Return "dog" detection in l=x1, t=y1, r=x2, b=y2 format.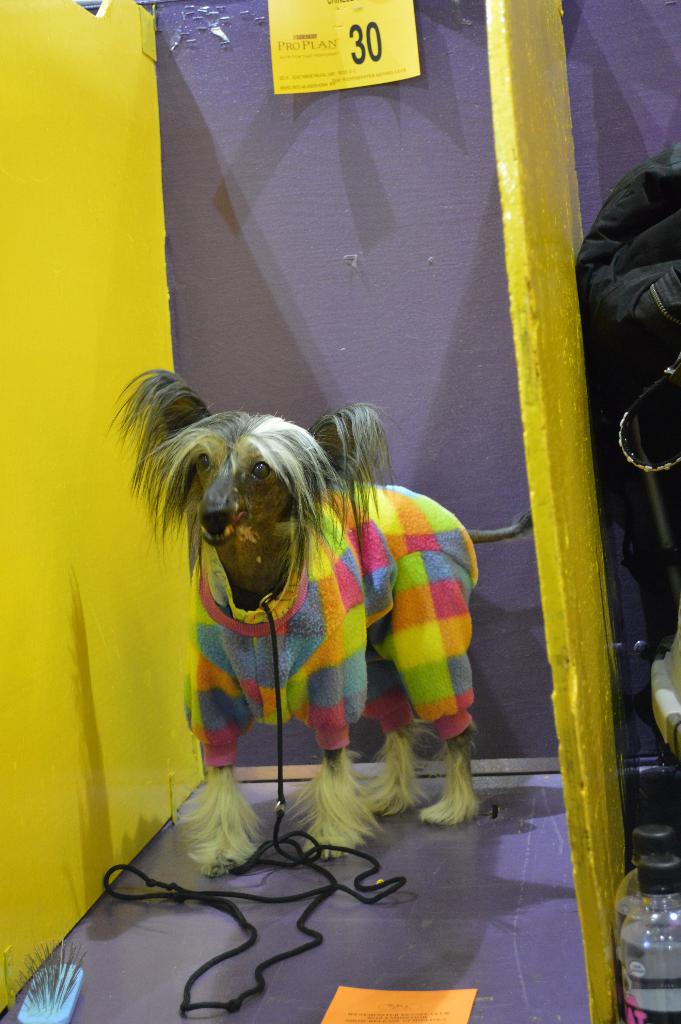
l=111, t=367, r=479, b=881.
